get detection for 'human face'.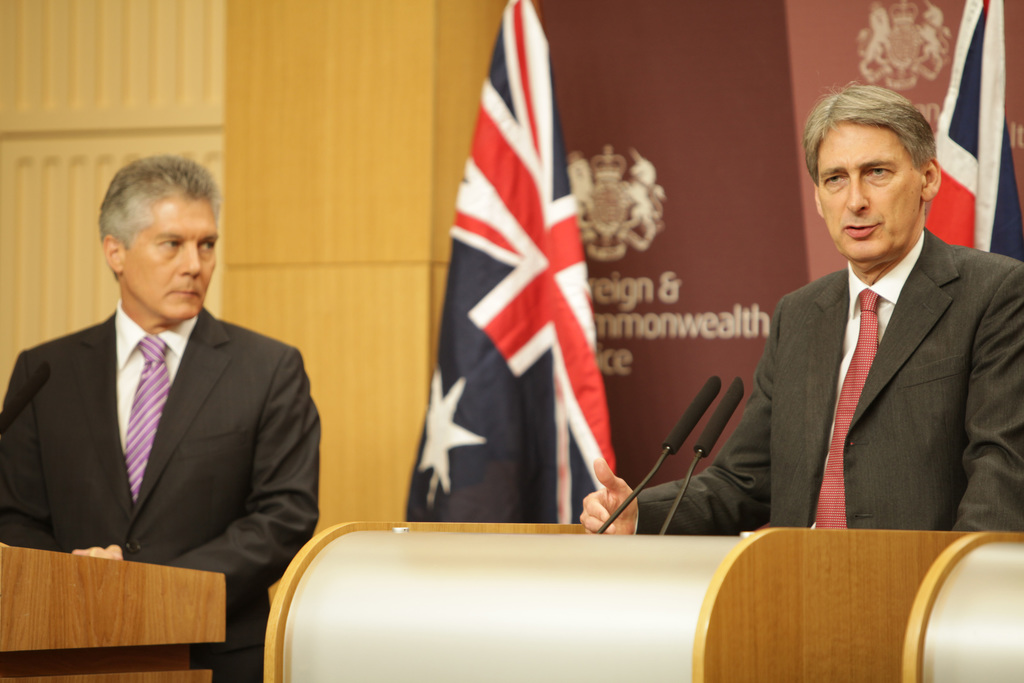
Detection: box(118, 192, 218, 317).
